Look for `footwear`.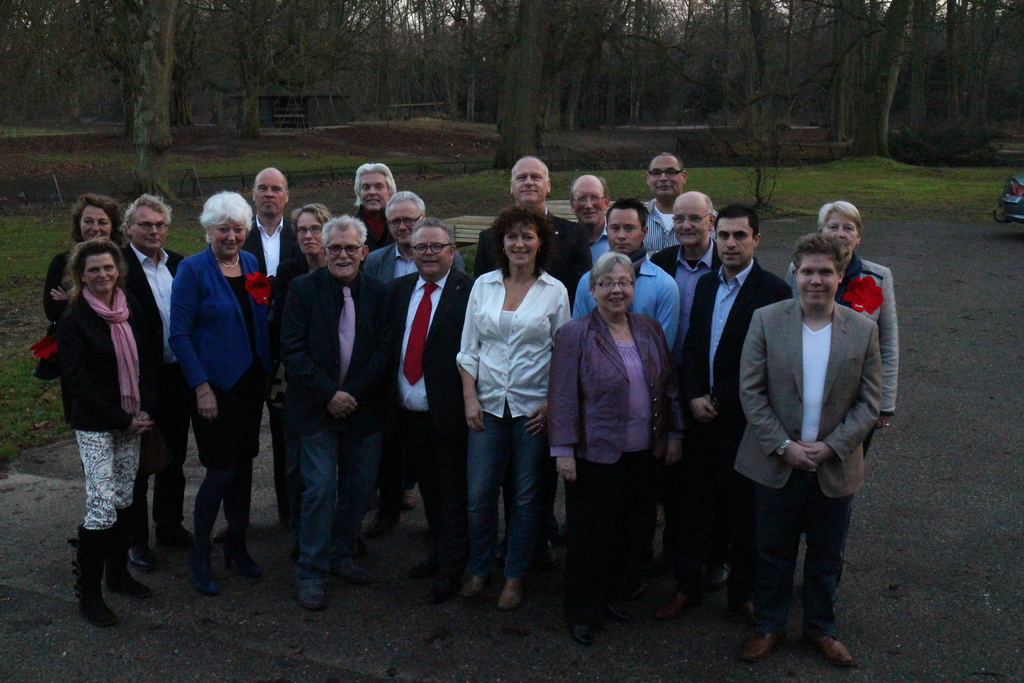
Found: 496, 575, 522, 612.
